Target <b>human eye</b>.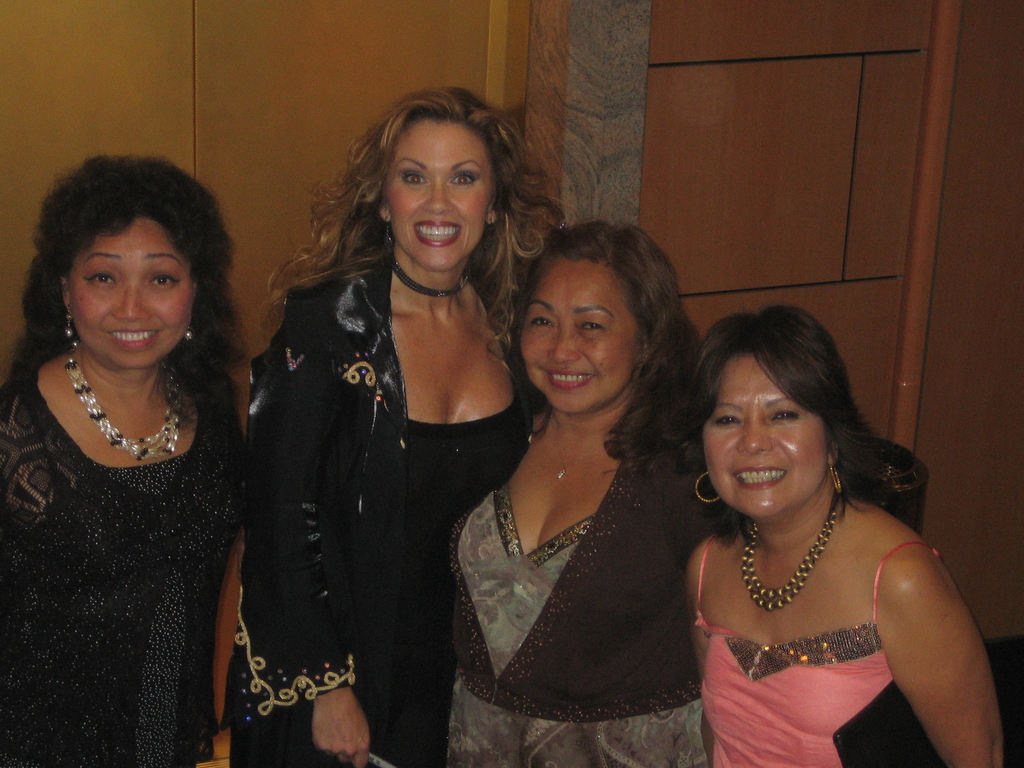
Target region: rect(148, 262, 186, 294).
